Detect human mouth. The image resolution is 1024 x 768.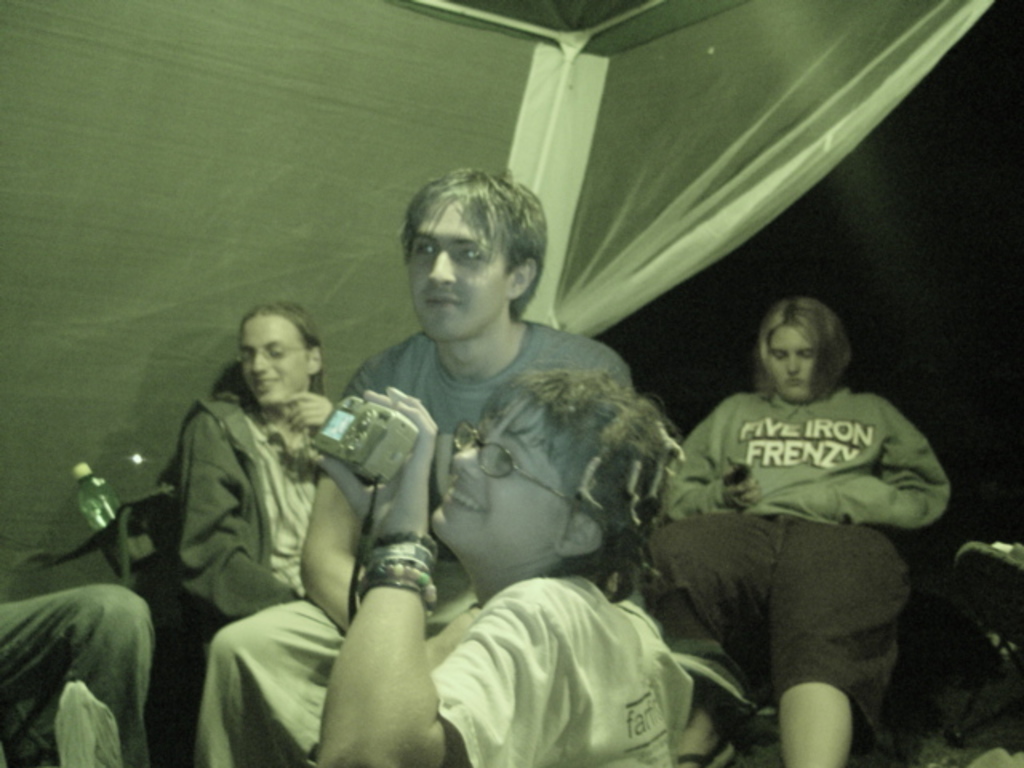
Rect(790, 384, 808, 386).
